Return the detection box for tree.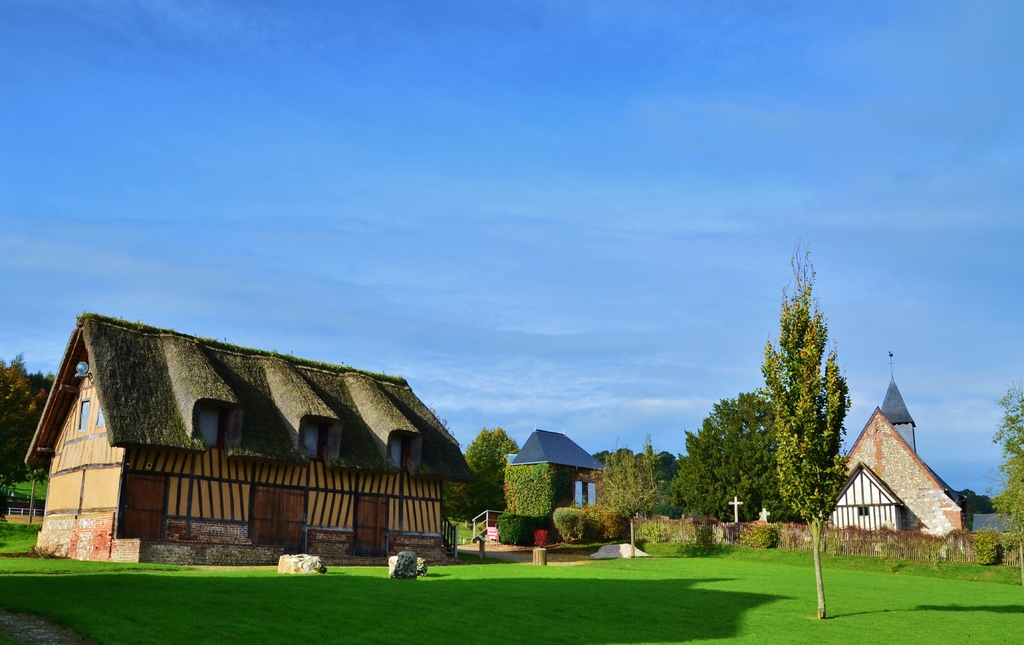
<bbox>0, 347, 58, 514</bbox>.
